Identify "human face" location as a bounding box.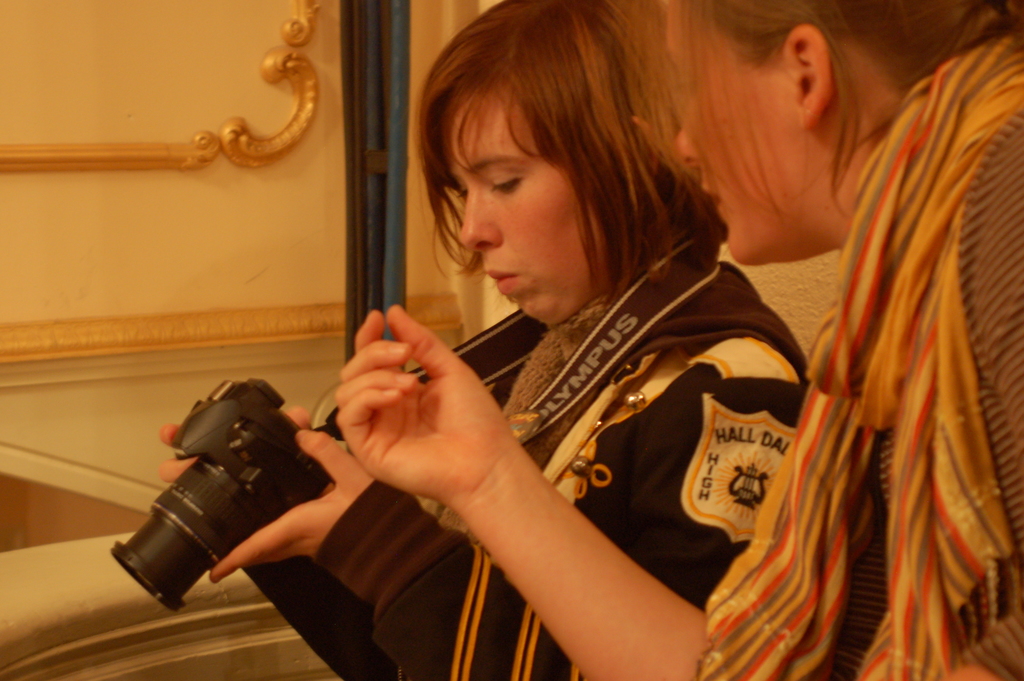
detection(671, 0, 797, 275).
